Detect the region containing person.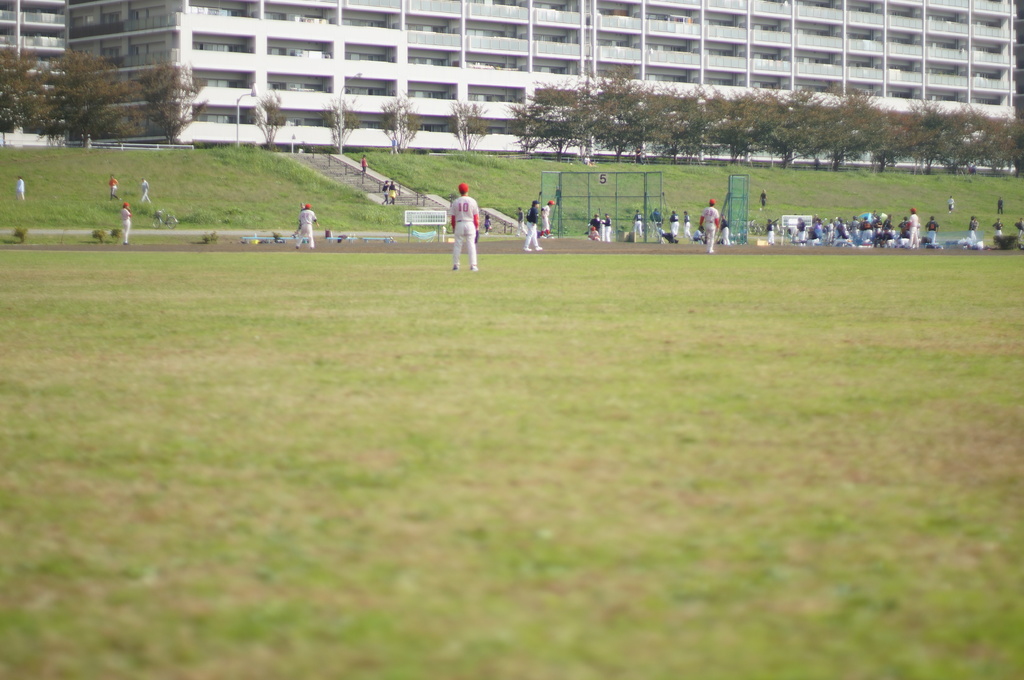
[996, 193, 1004, 213].
